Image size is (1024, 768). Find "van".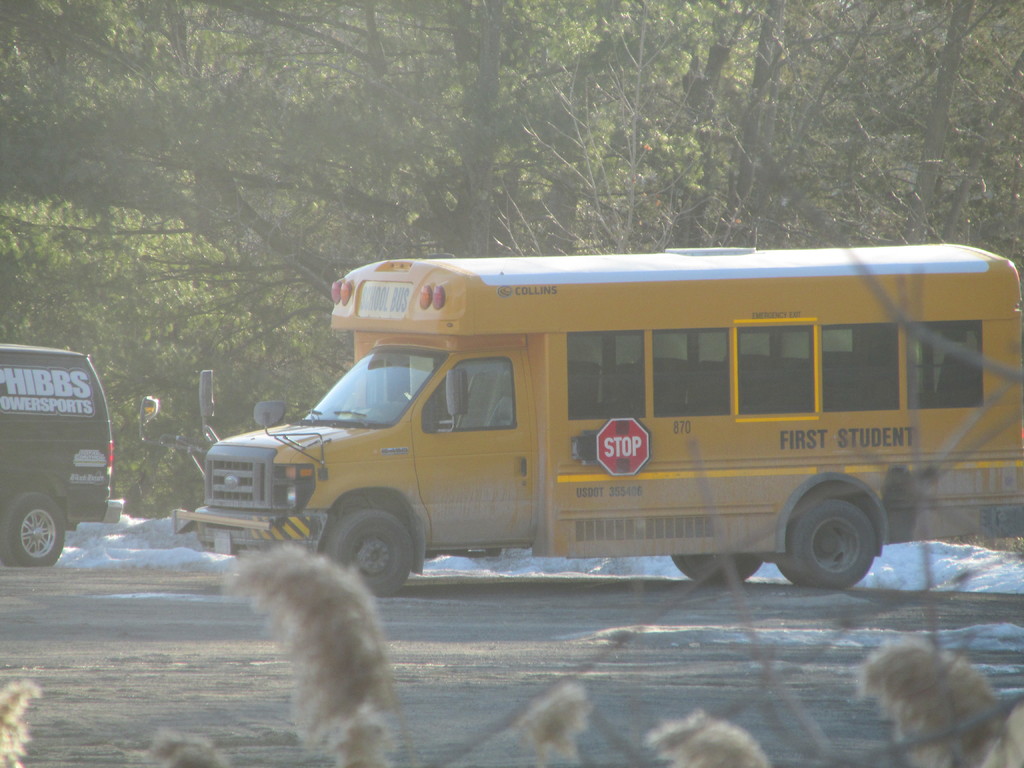
0:340:128:569.
